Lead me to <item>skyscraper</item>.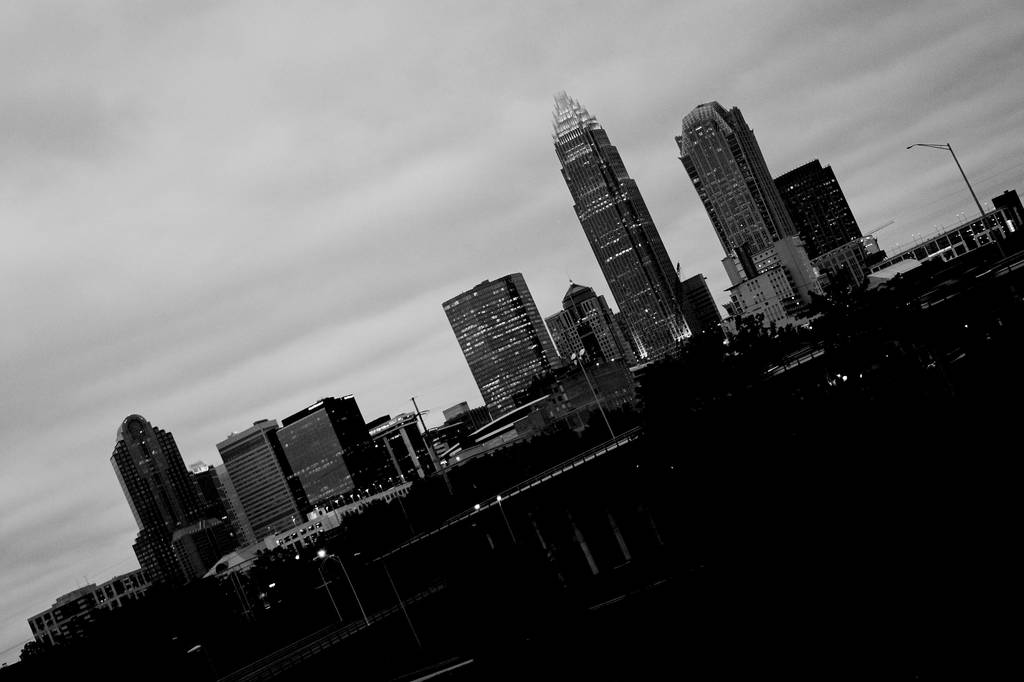
Lead to [left=107, top=411, right=234, bottom=592].
